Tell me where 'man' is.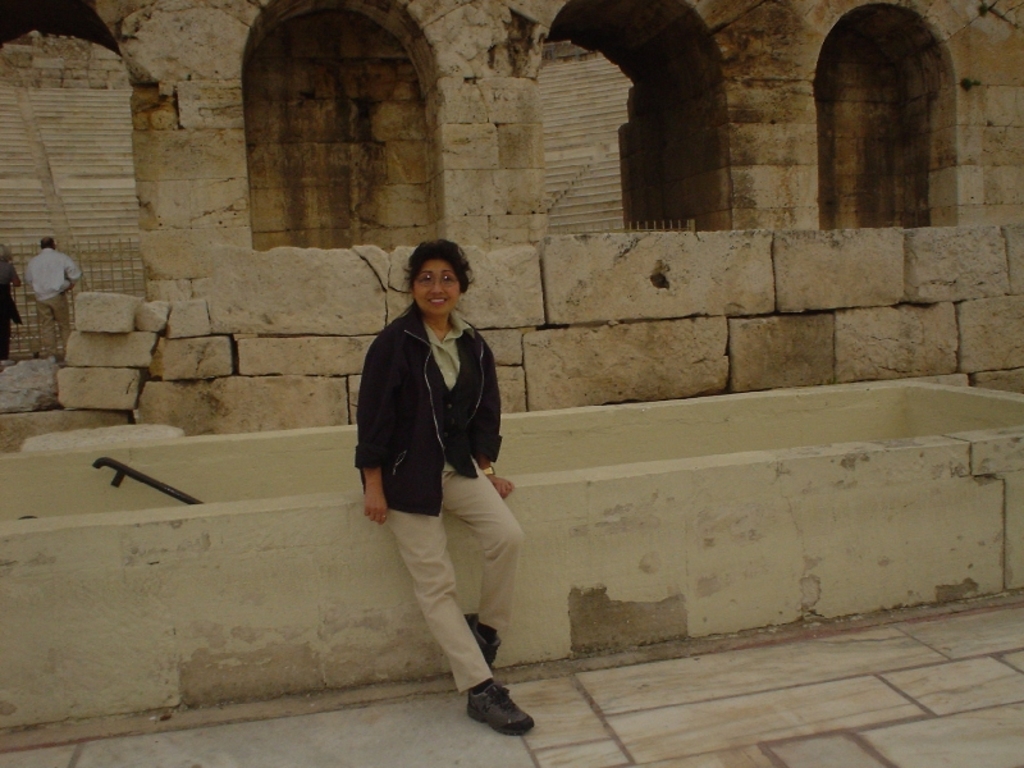
'man' is at left=24, top=237, right=77, bottom=366.
